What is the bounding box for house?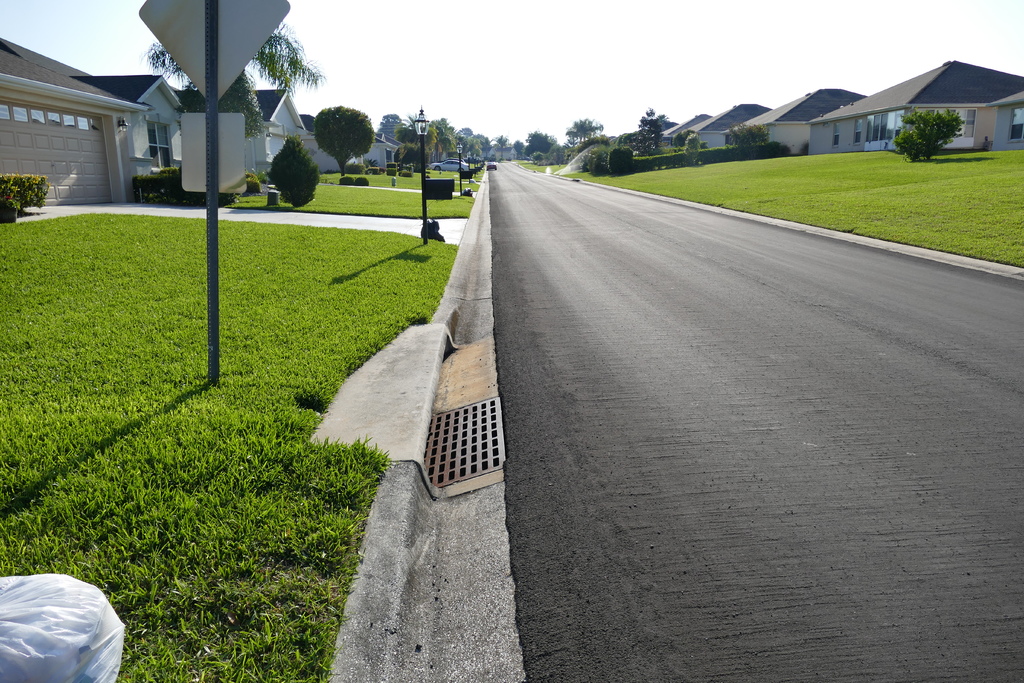
pyautogui.locateOnScreen(817, 48, 1021, 157).
